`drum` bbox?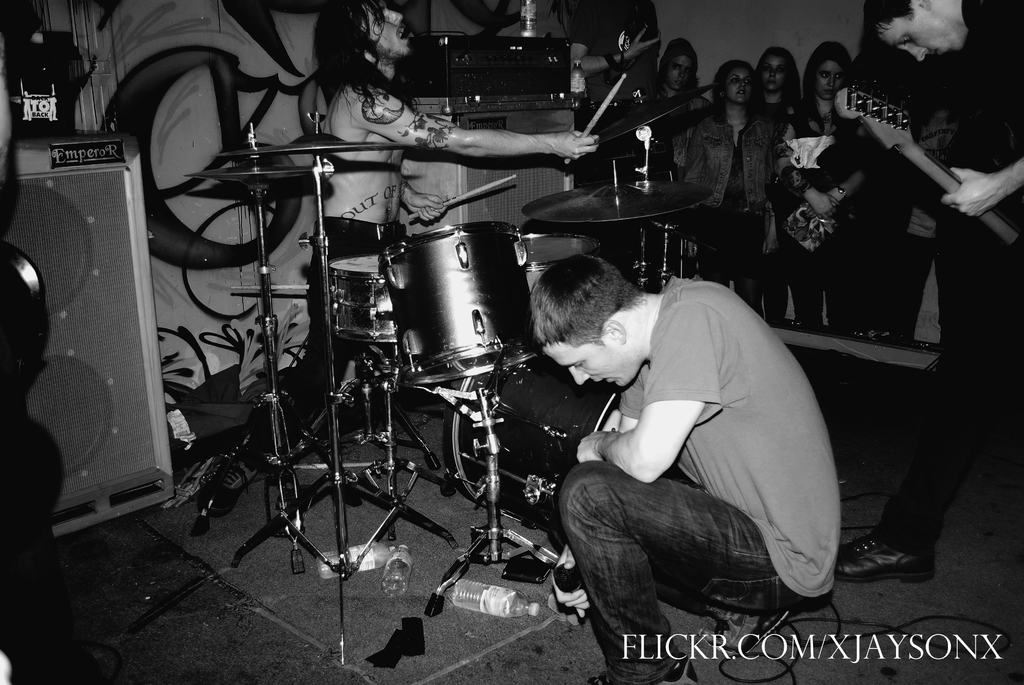
522, 234, 604, 290
